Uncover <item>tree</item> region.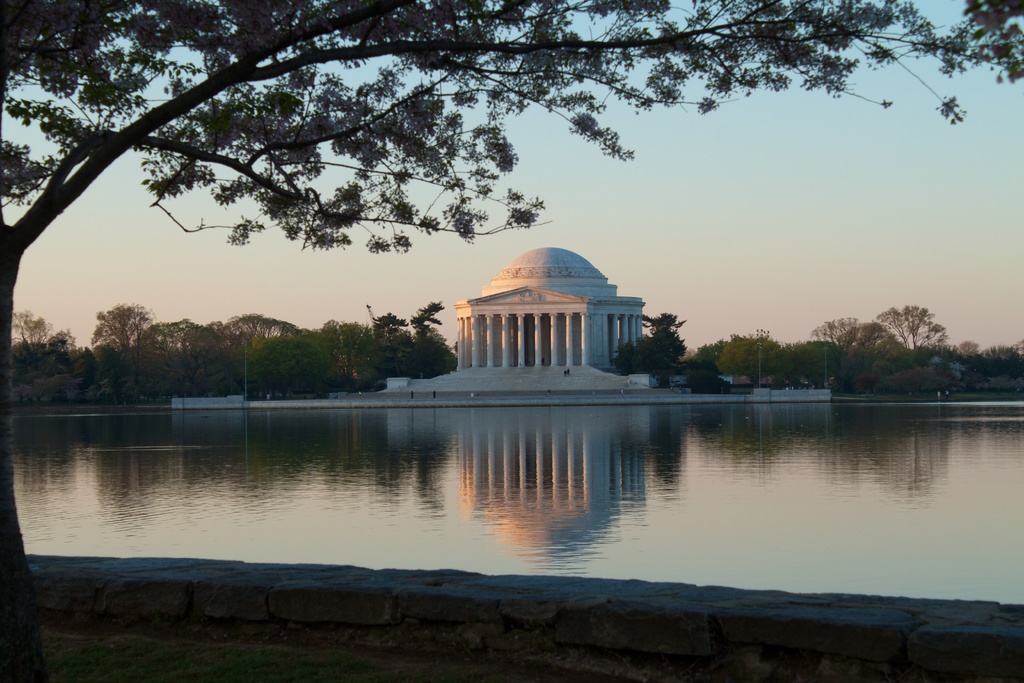
Uncovered: 242:322:328:405.
